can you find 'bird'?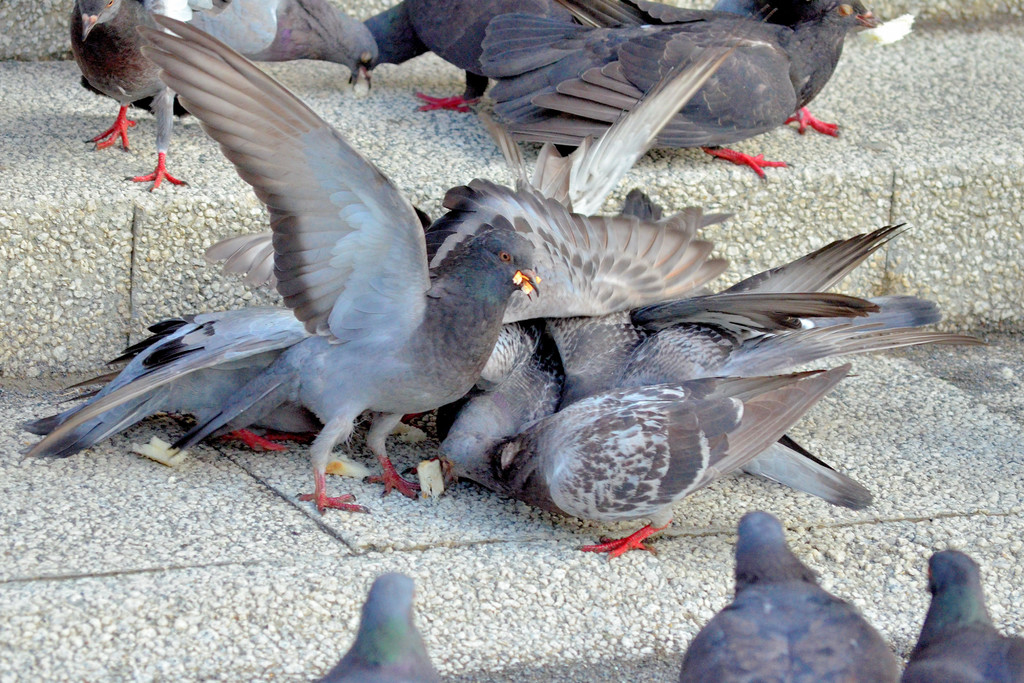
Yes, bounding box: [508,381,857,557].
